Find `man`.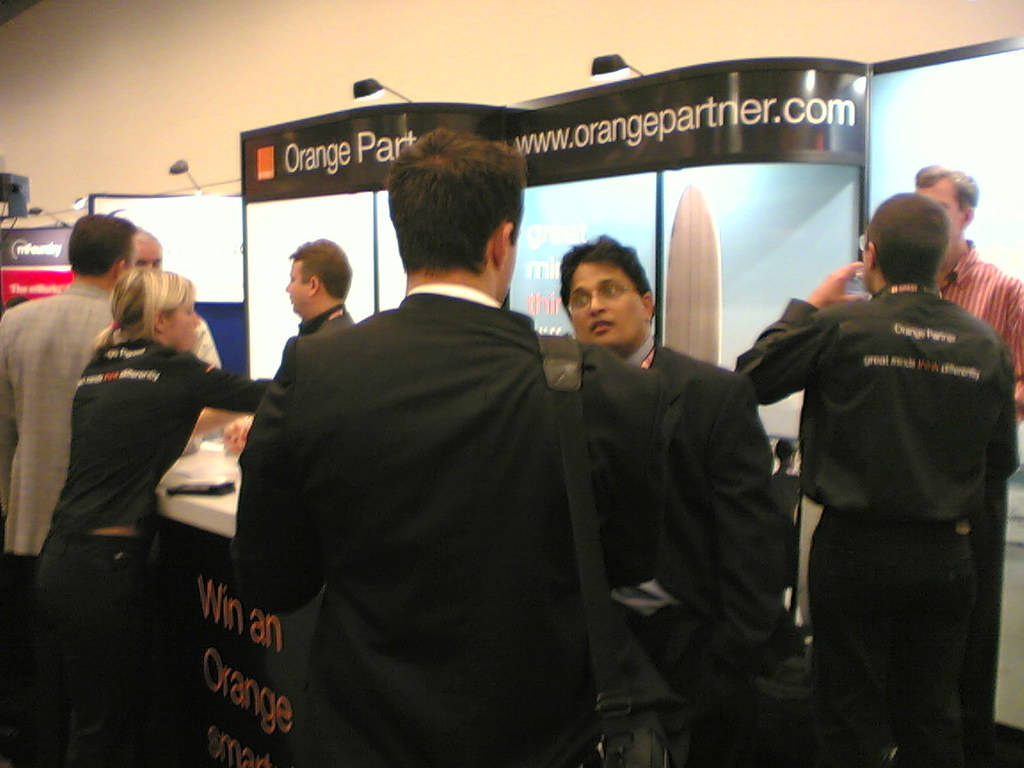
<region>0, 214, 251, 767</region>.
